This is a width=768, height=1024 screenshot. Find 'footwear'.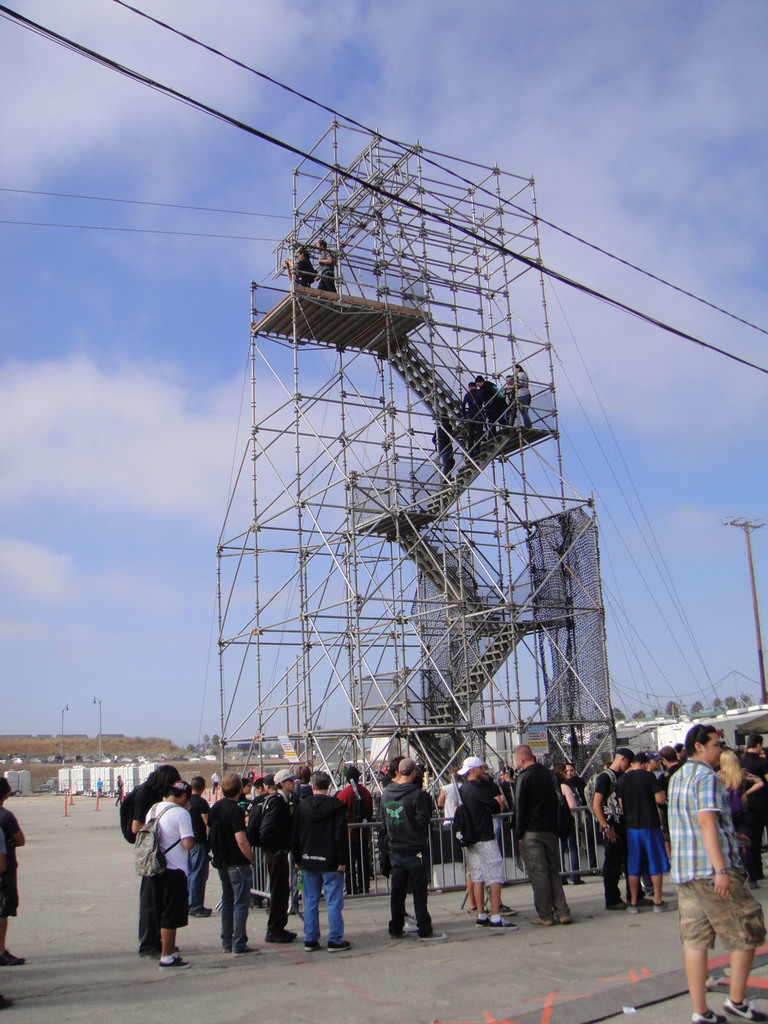
Bounding box: [497, 904, 518, 916].
